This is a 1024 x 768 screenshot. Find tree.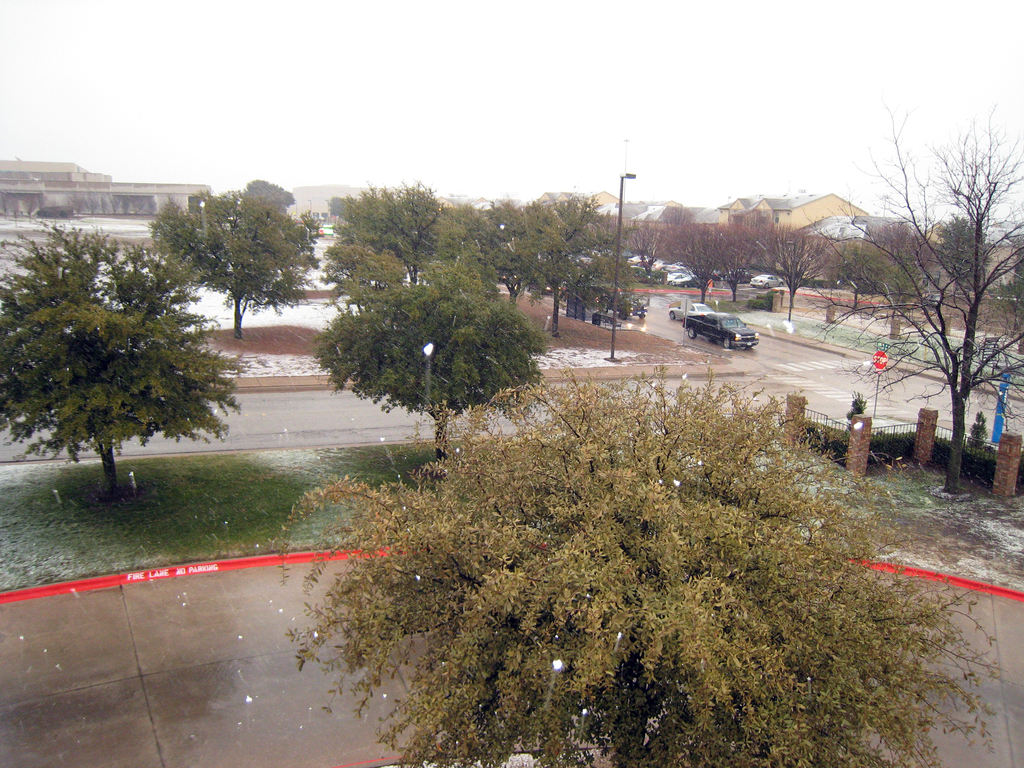
Bounding box: [302,254,554,487].
